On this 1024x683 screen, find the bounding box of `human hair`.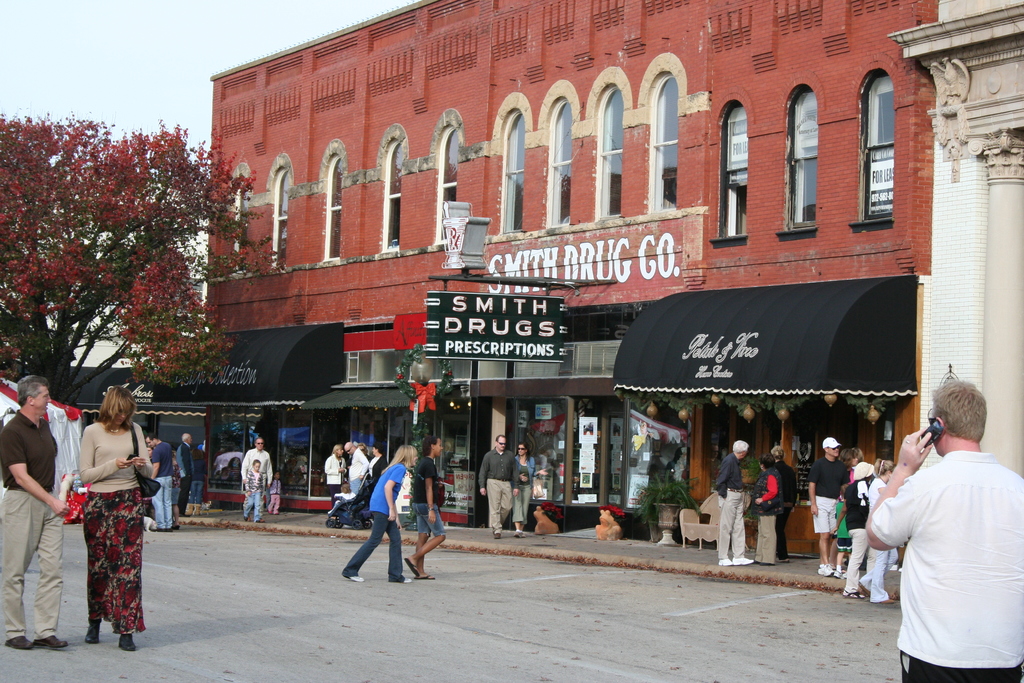
Bounding box: [left=930, top=378, right=991, bottom=440].
